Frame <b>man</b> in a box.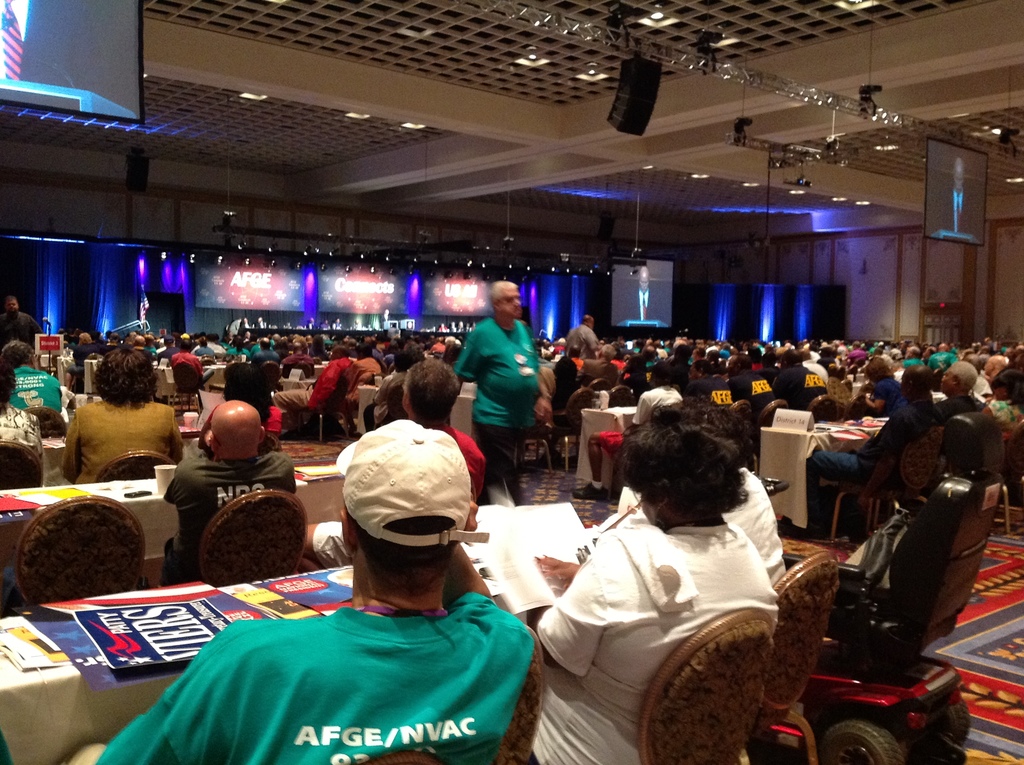
(565,343,581,374).
